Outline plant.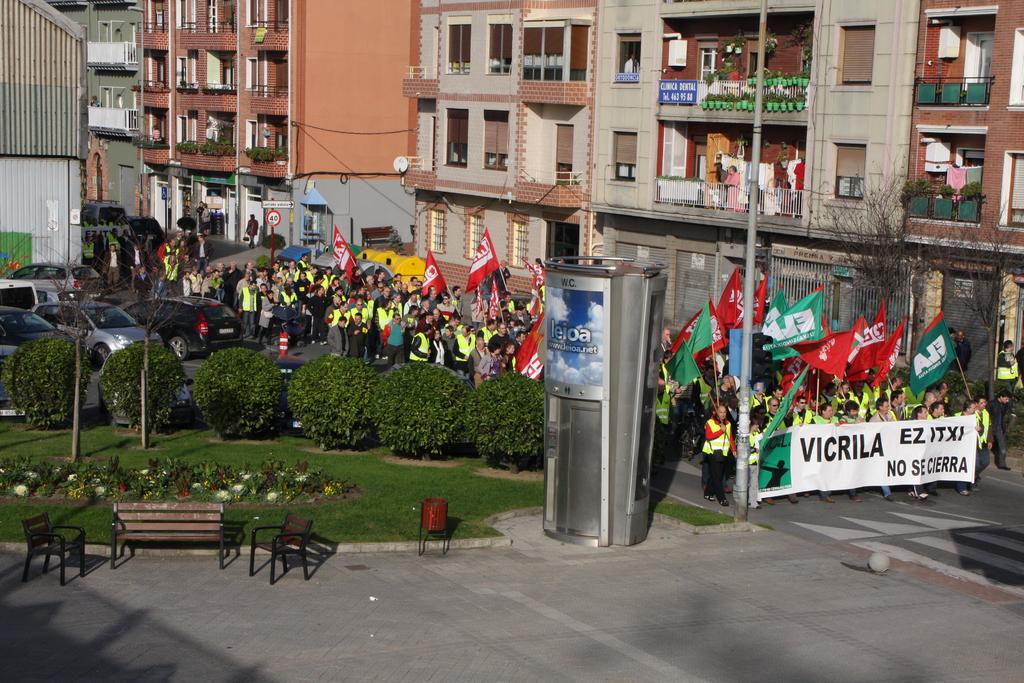
Outline: <box>137,453,170,494</box>.
